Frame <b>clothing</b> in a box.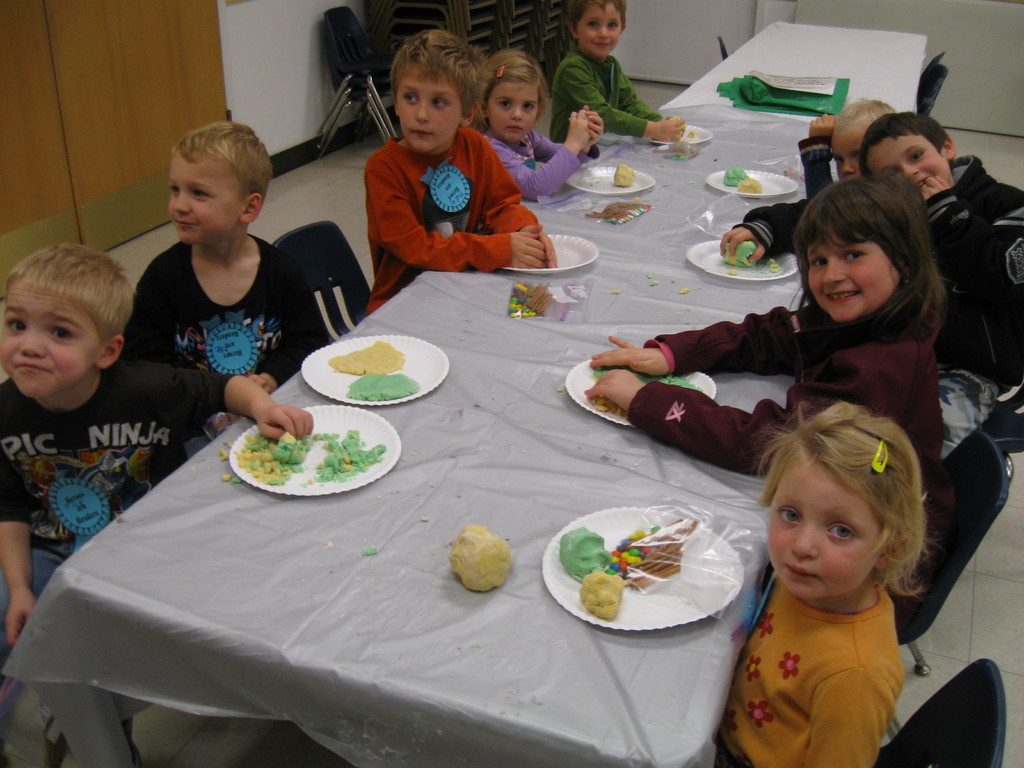
[left=370, top=120, right=540, bottom=305].
